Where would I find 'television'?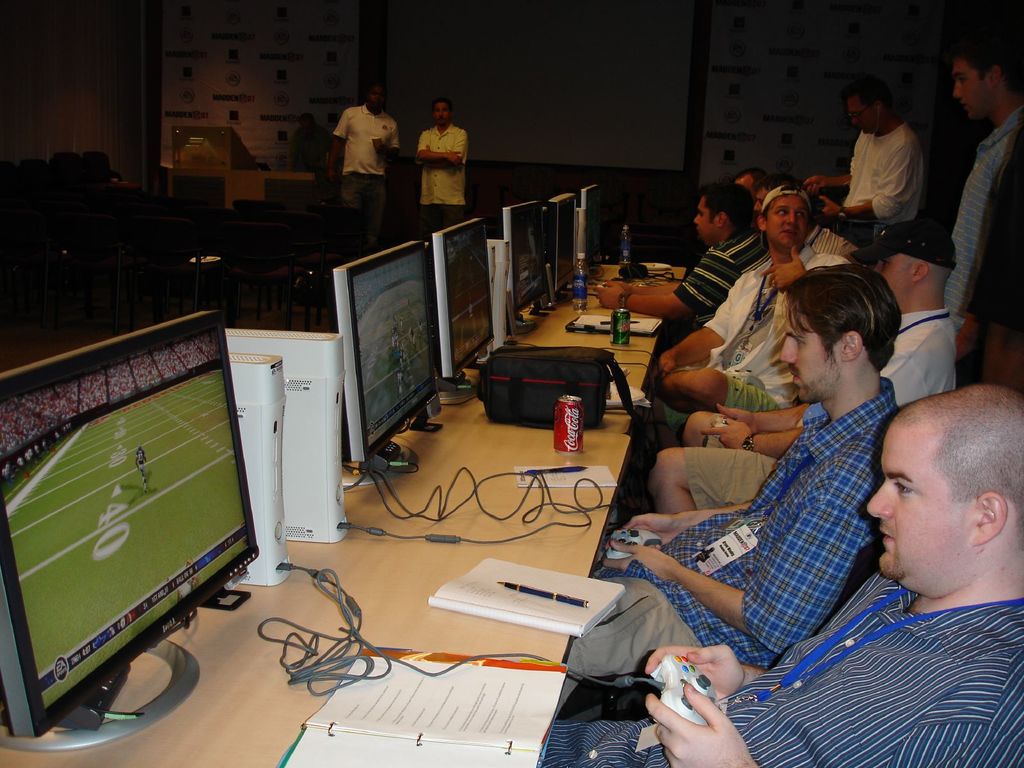
At locate(541, 179, 580, 302).
